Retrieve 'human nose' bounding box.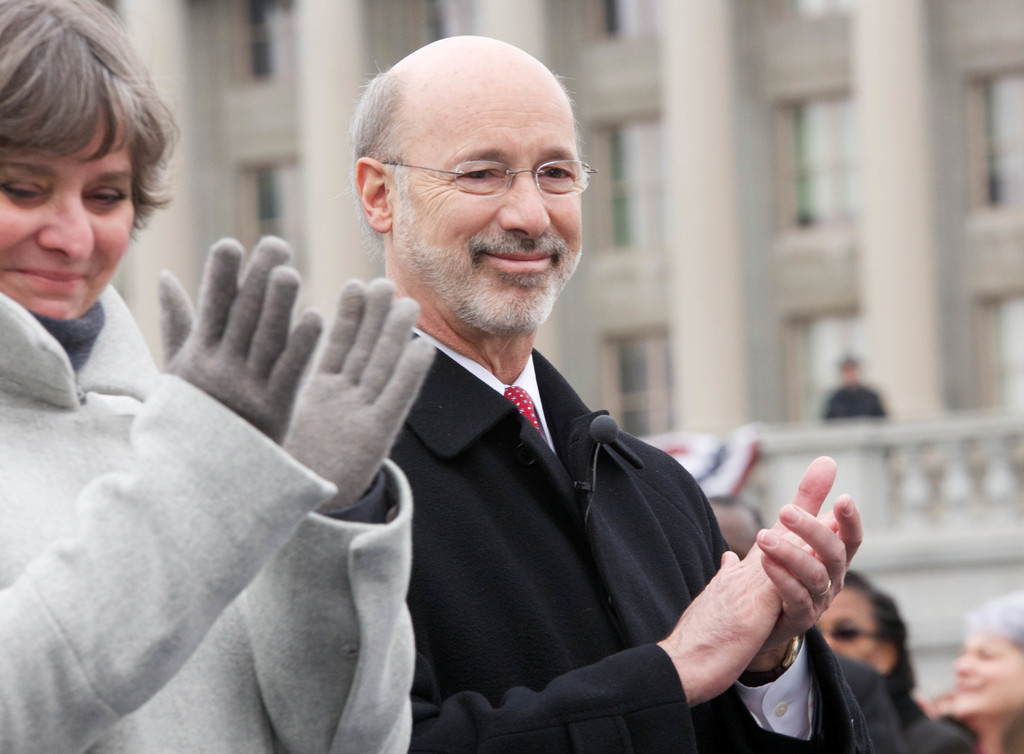
Bounding box: {"x1": 36, "y1": 181, "x2": 95, "y2": 265}.
